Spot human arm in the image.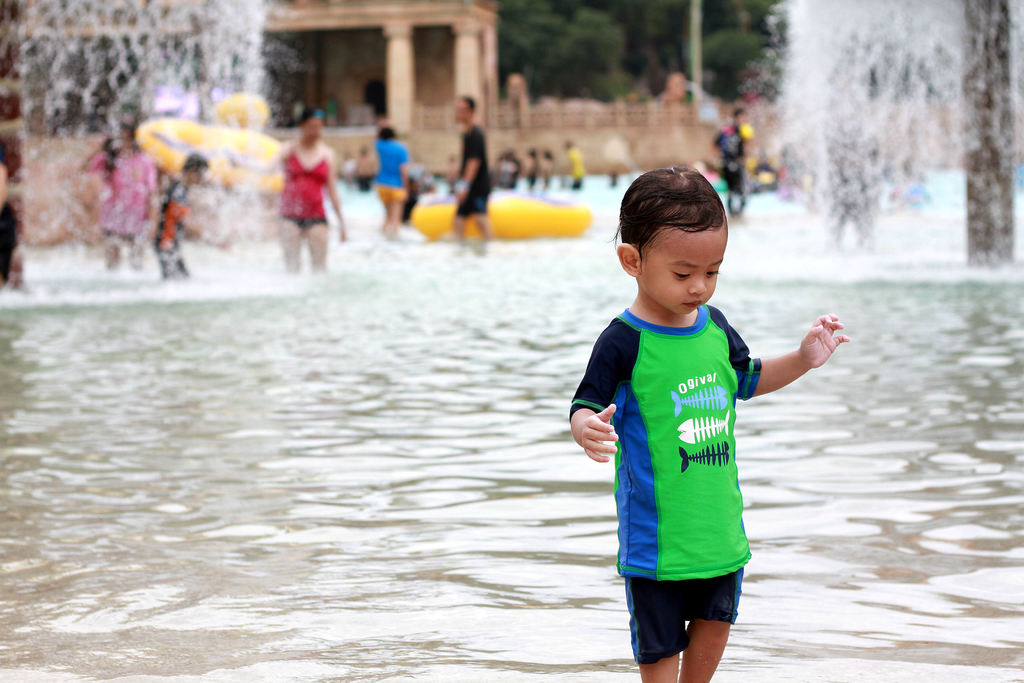
human arm found at <box>456,119,481,210</box>.
